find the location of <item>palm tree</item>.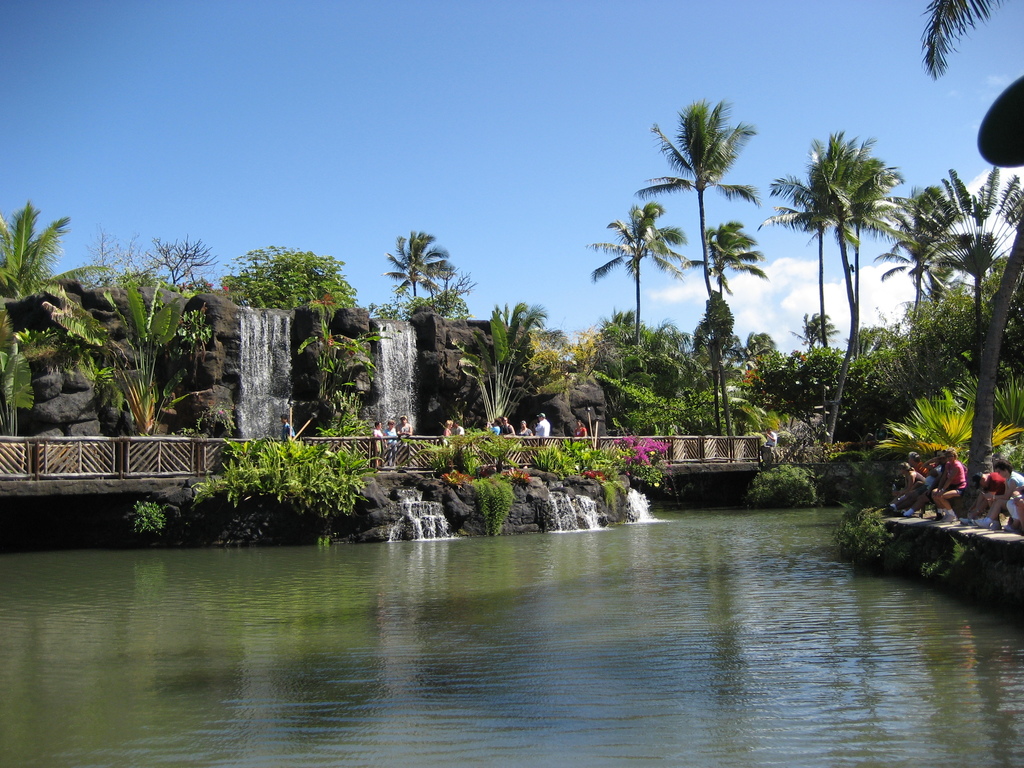
Location: {"x1": 698, "y1": 228, "x2": 771, "y2": 422}.
